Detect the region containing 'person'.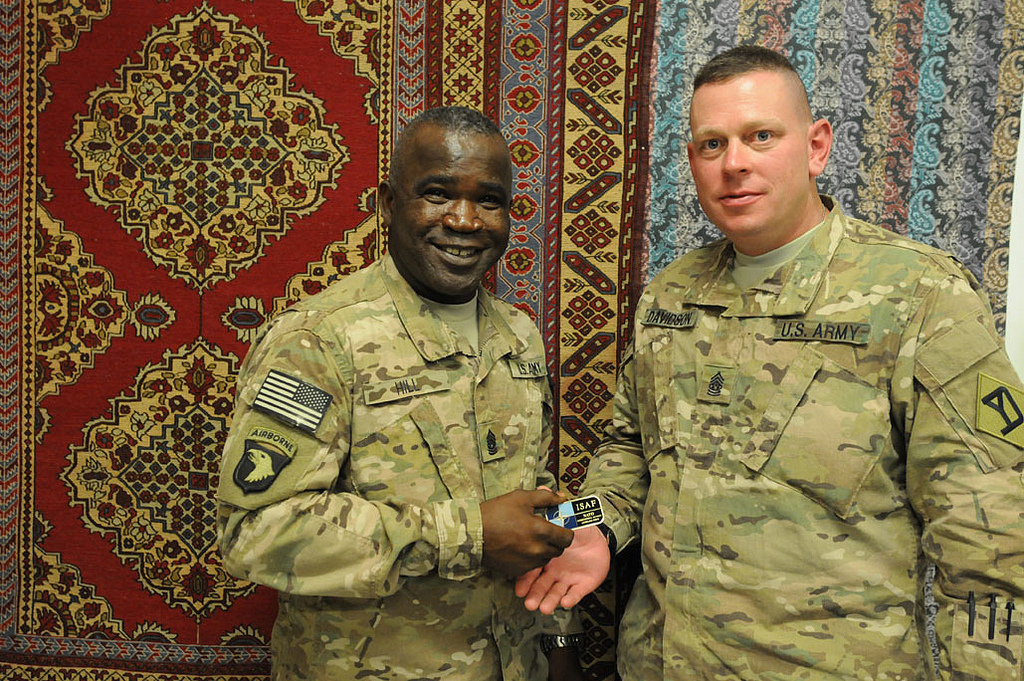
l=511, t=45, r=1023, b=680.
